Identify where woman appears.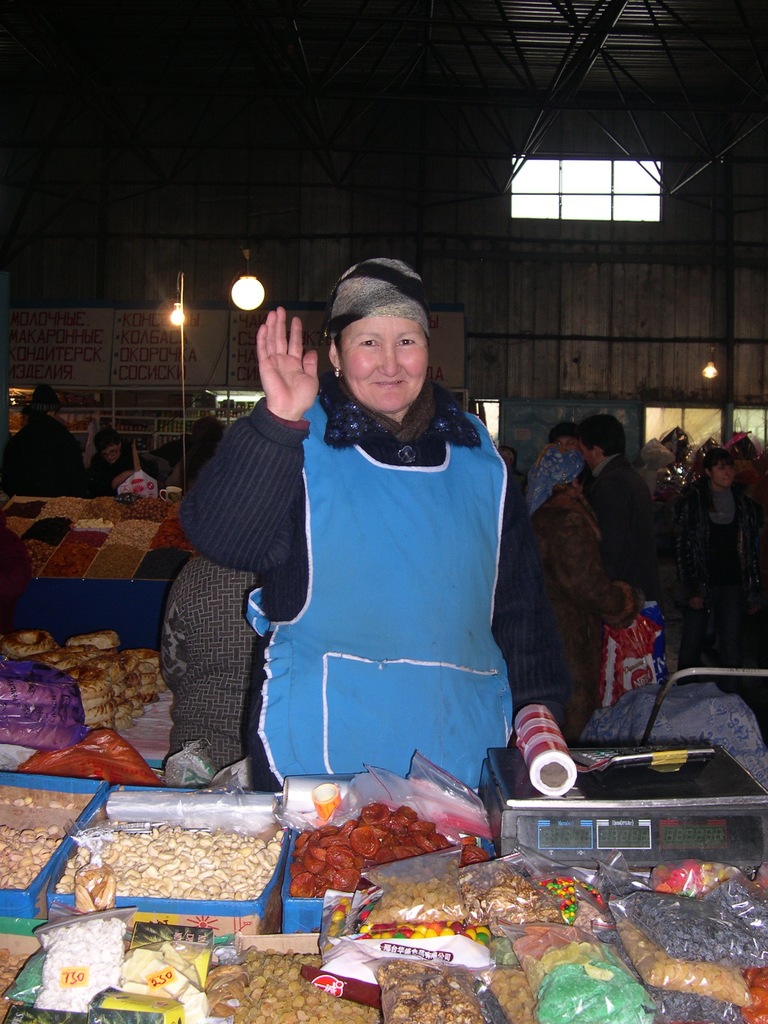
Appears at detection(670, 447, 754, 674).
